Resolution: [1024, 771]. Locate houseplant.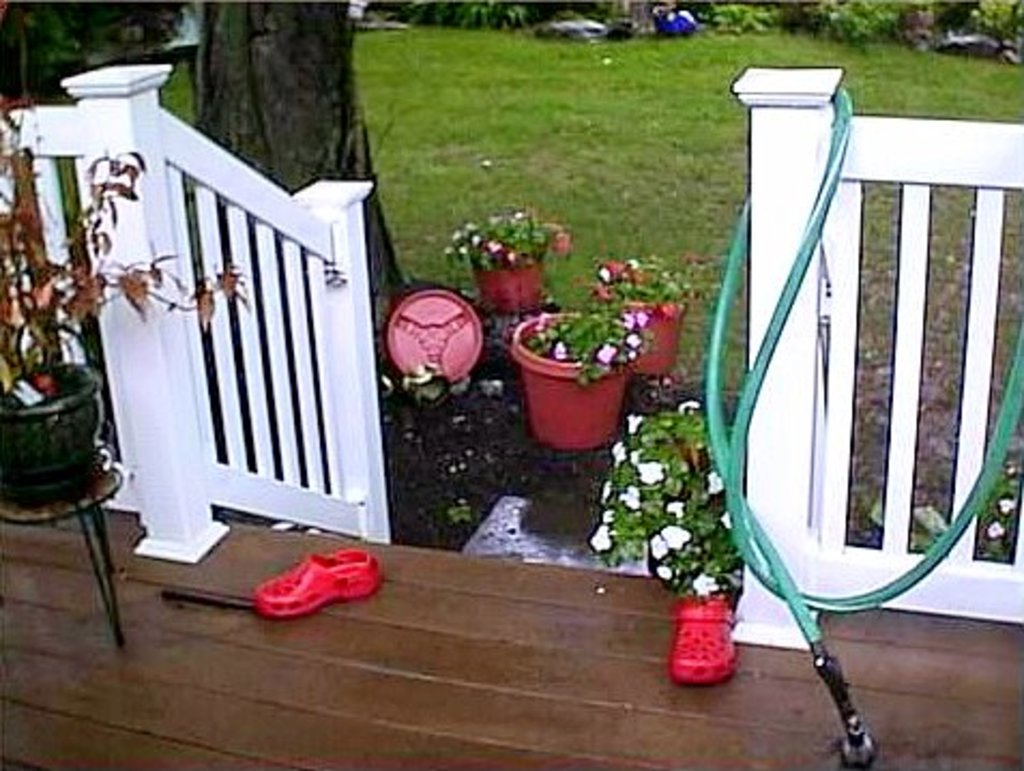
box=[382, 344, 554, 528].
